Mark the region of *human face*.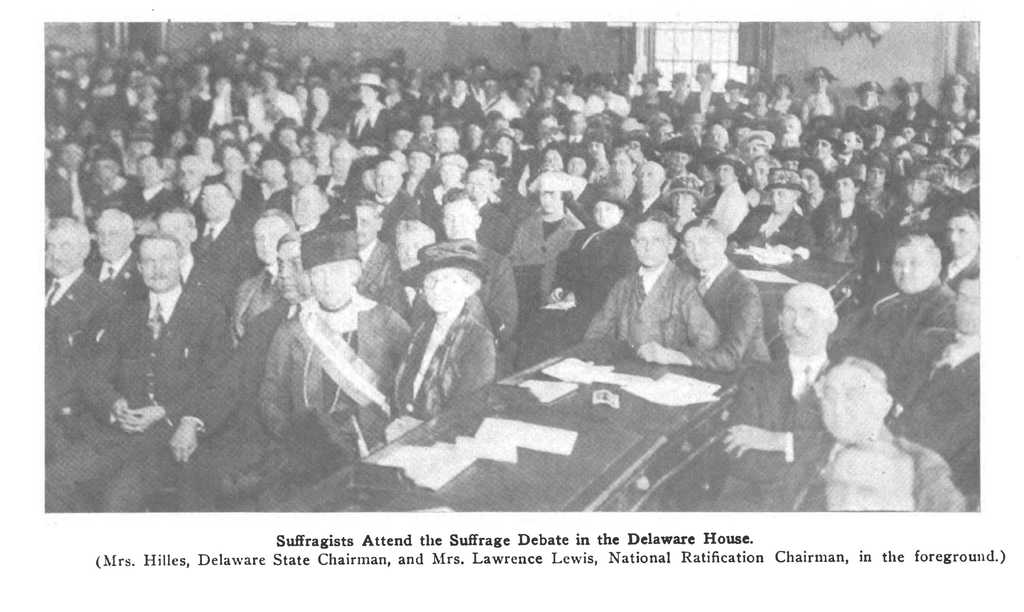
Region: bbox=[751, 160, 767, 189].
